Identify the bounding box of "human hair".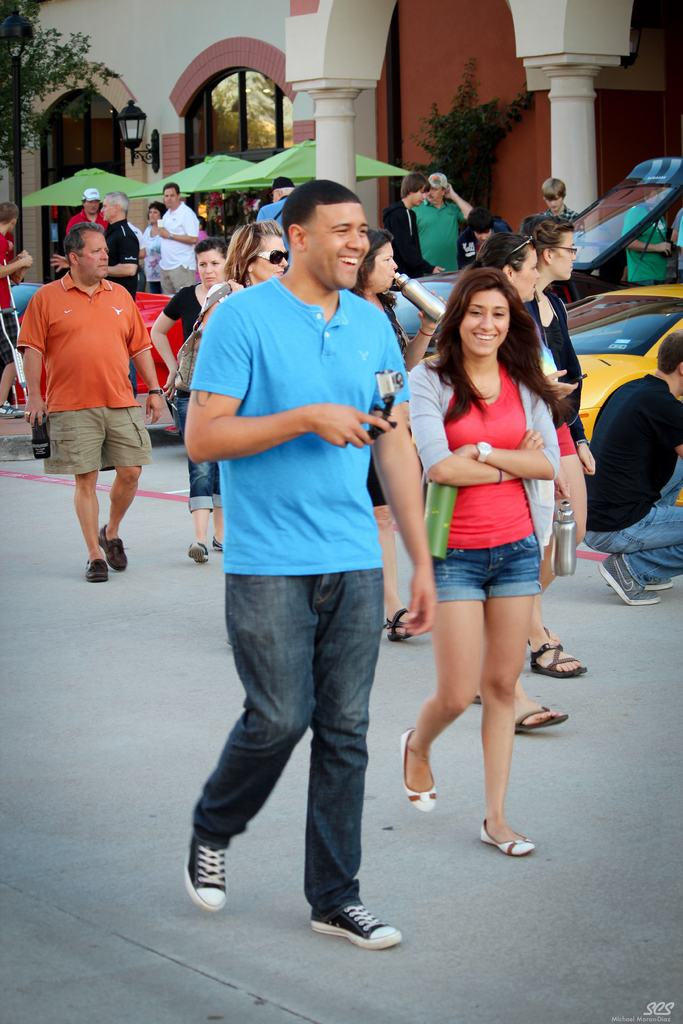
box(400, 172, 432, 200).
